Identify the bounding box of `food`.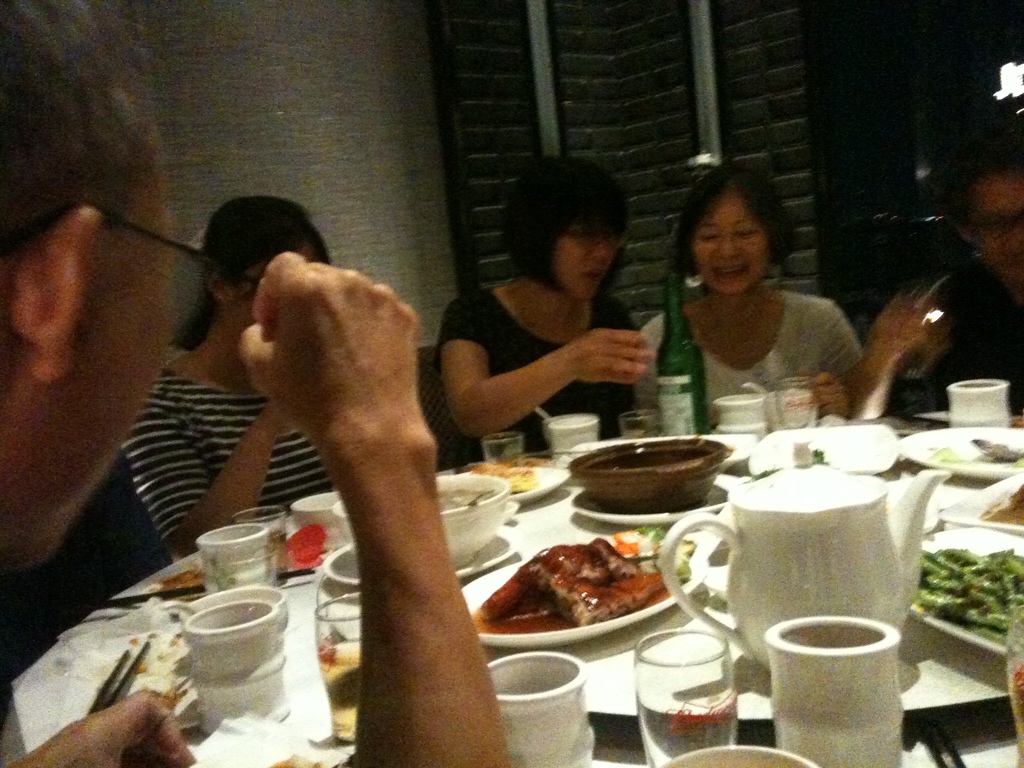
x1=472 y1=455 x2=552 y2=495.
